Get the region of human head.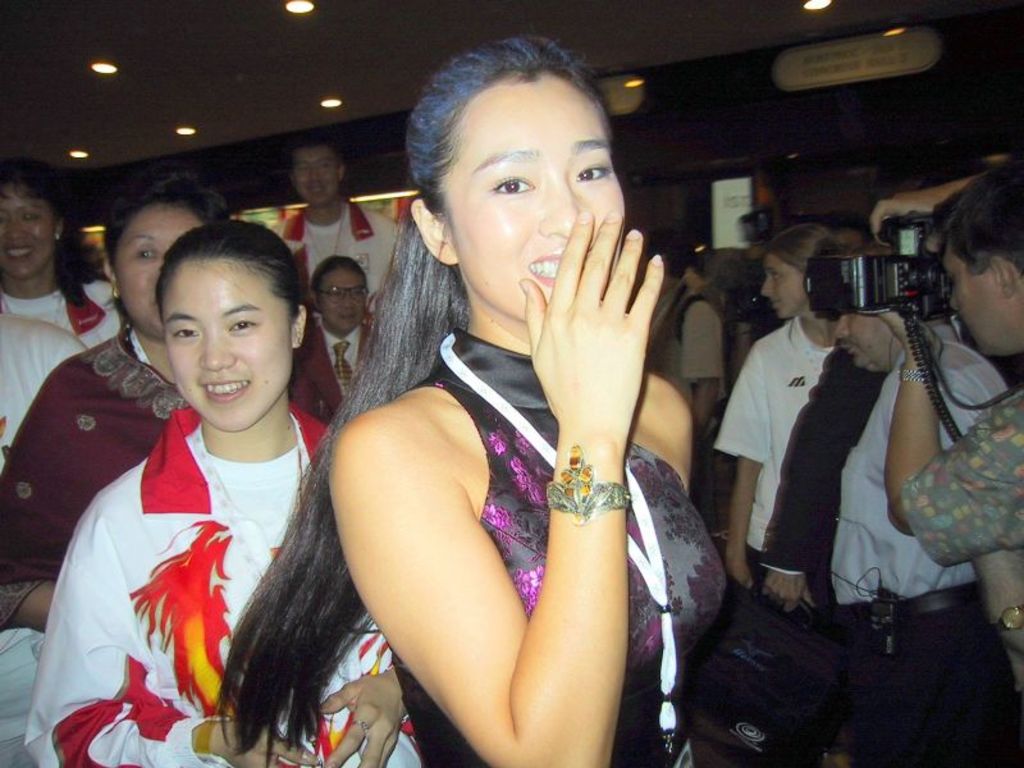
<box>287,136,343,215</box>.
